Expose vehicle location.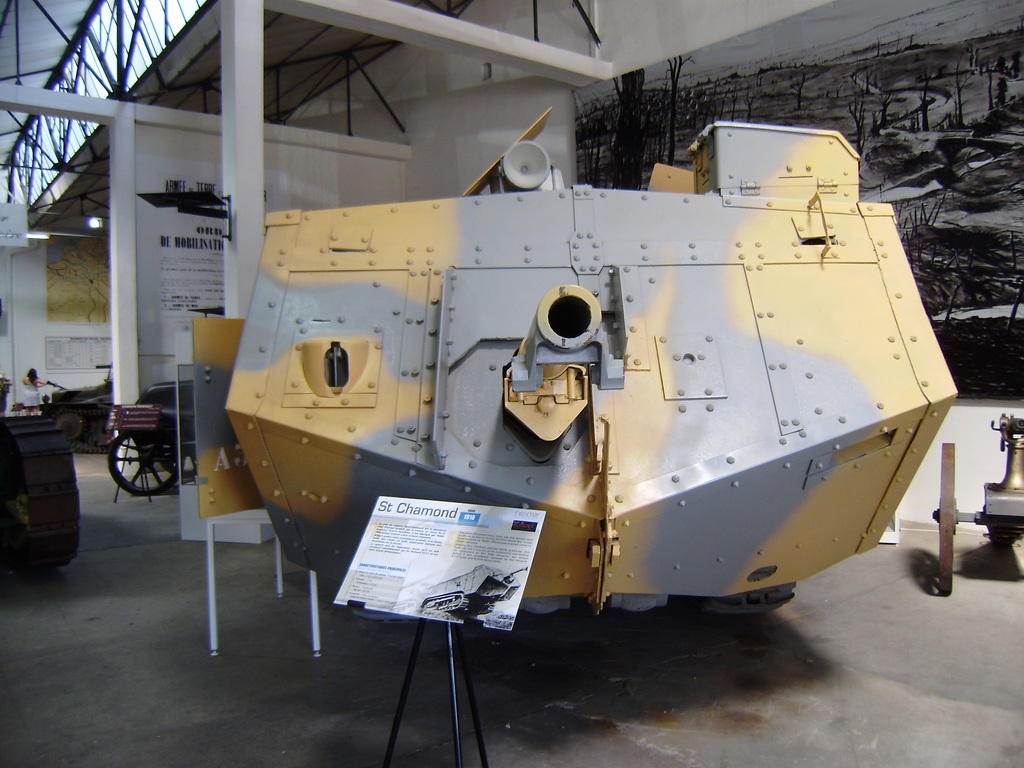
Exposed at {"x1": 107, "y1": 373, "x2": 196, "y2": 495}.
